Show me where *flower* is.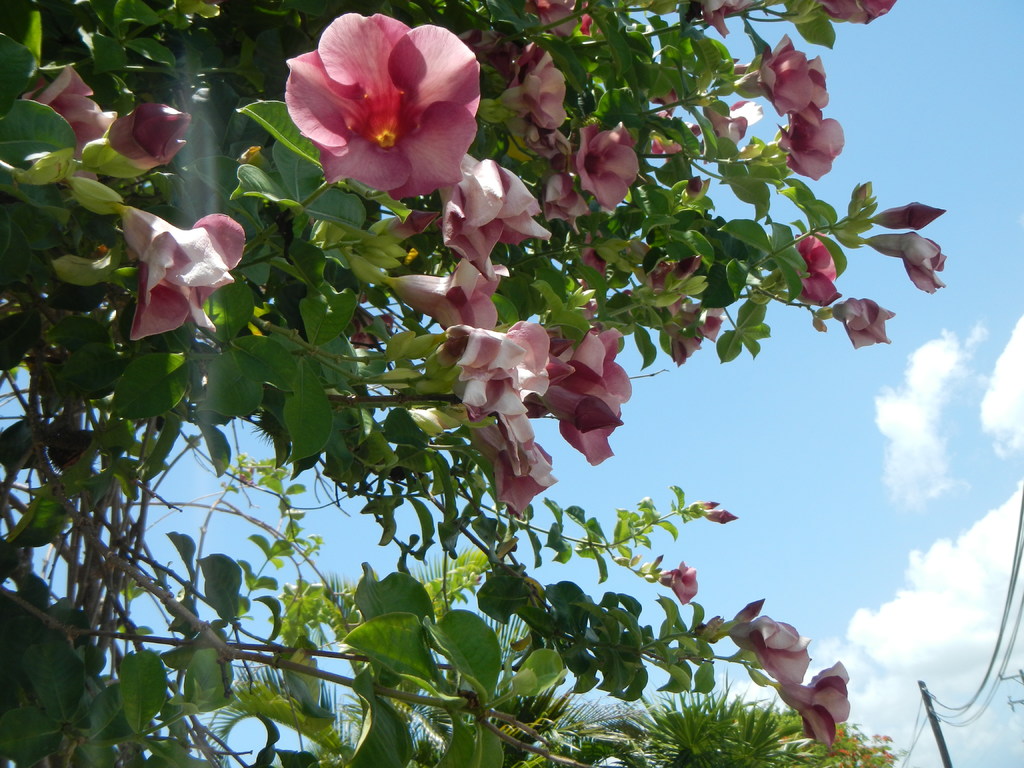
*flower* is at [493, 42, 567, 128].
